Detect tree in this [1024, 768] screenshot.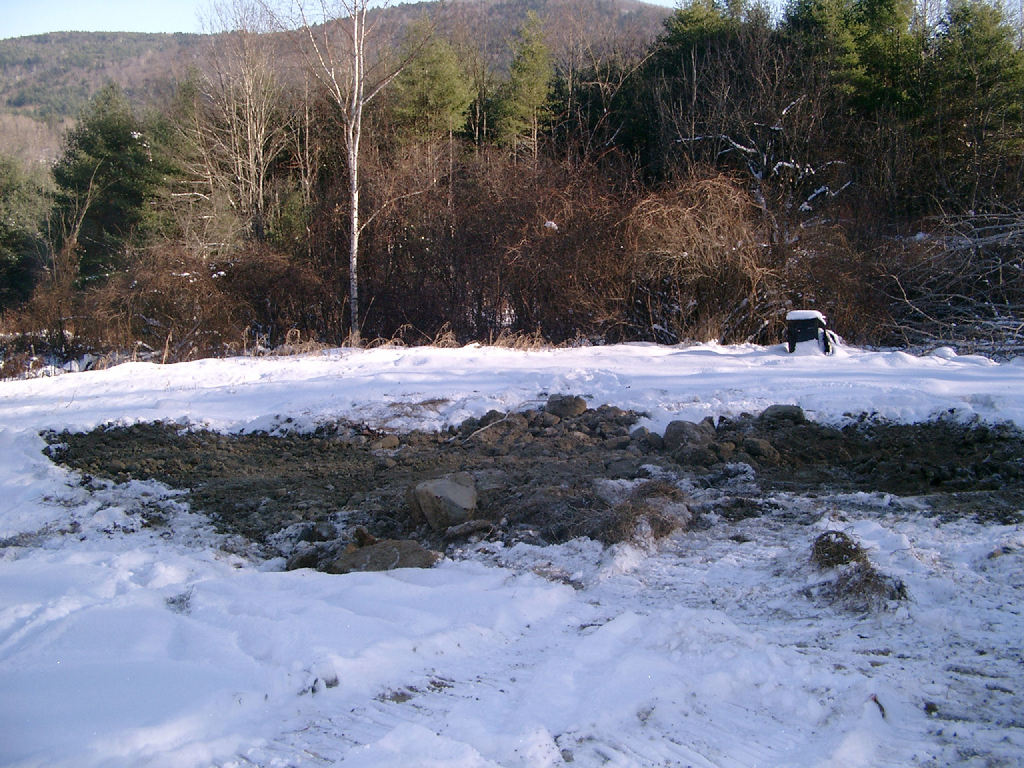
Detection: (393, 36, 463, 137).
